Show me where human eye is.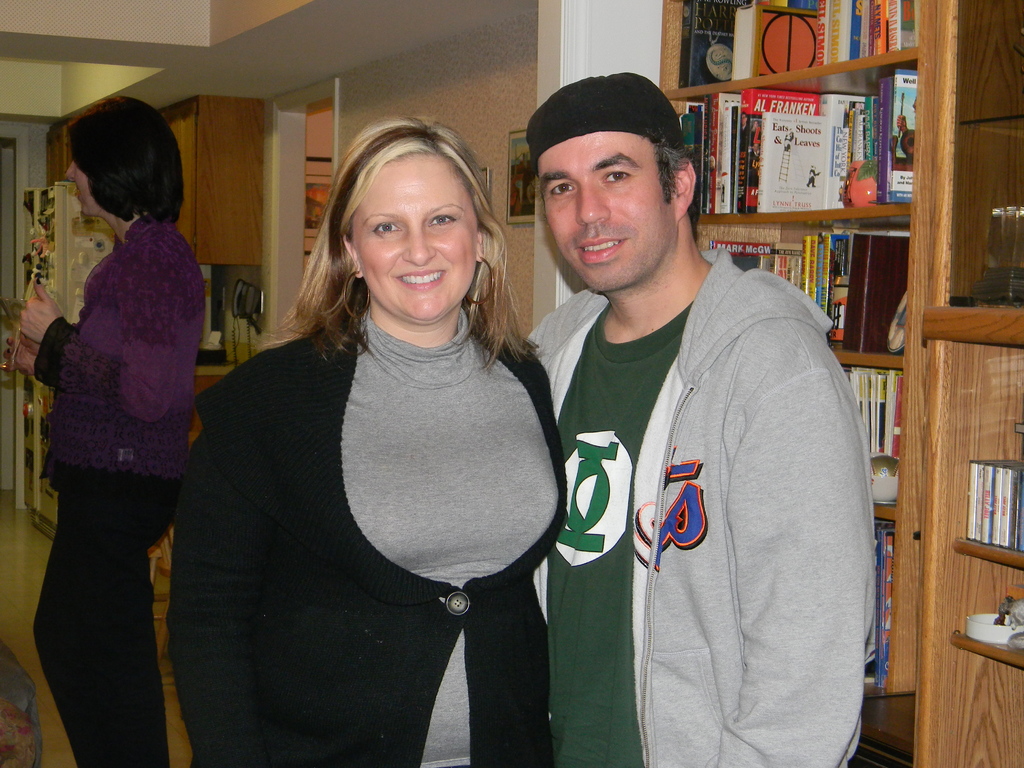
human eye is at [543, 182, 578, 195].
